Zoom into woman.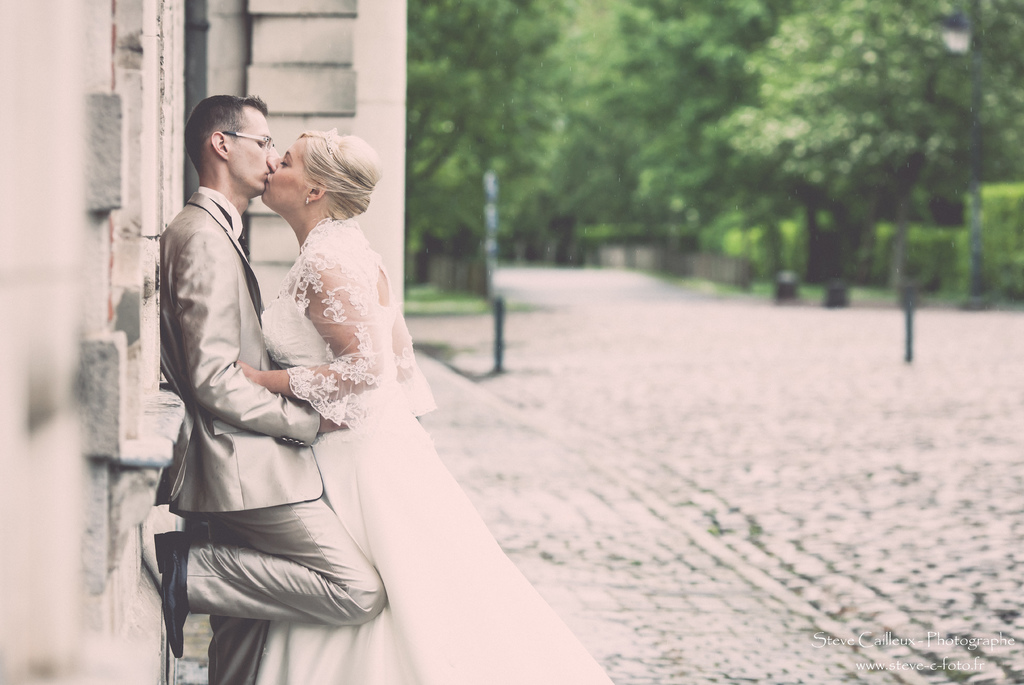
Zoom target: 258,130,621,684.
